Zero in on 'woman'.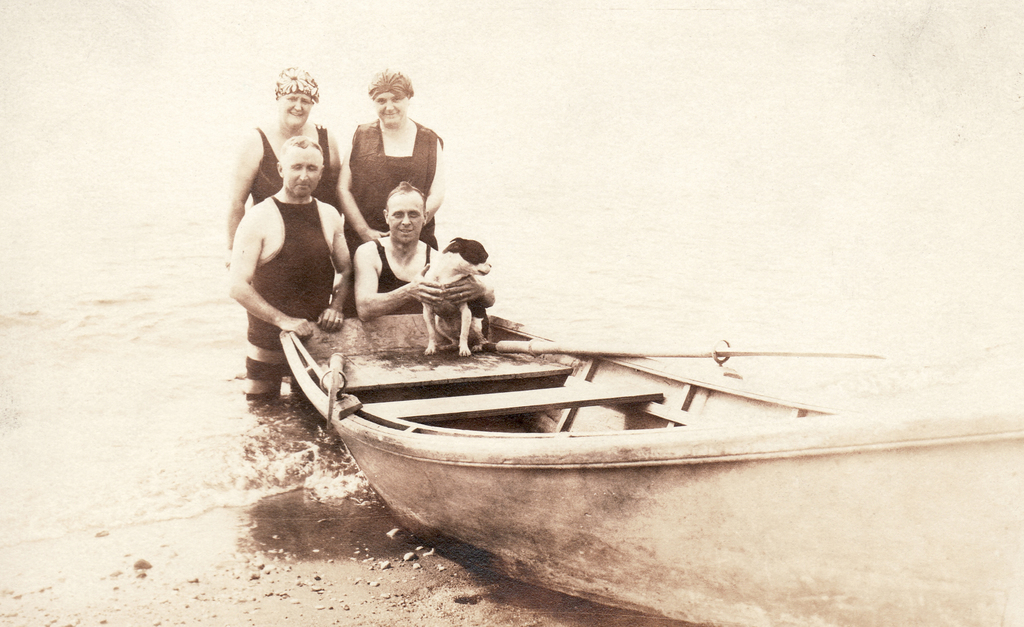
Zeroed in: {"x1": 330, "y1": 62, "x2": 451, "y2": 310}.
